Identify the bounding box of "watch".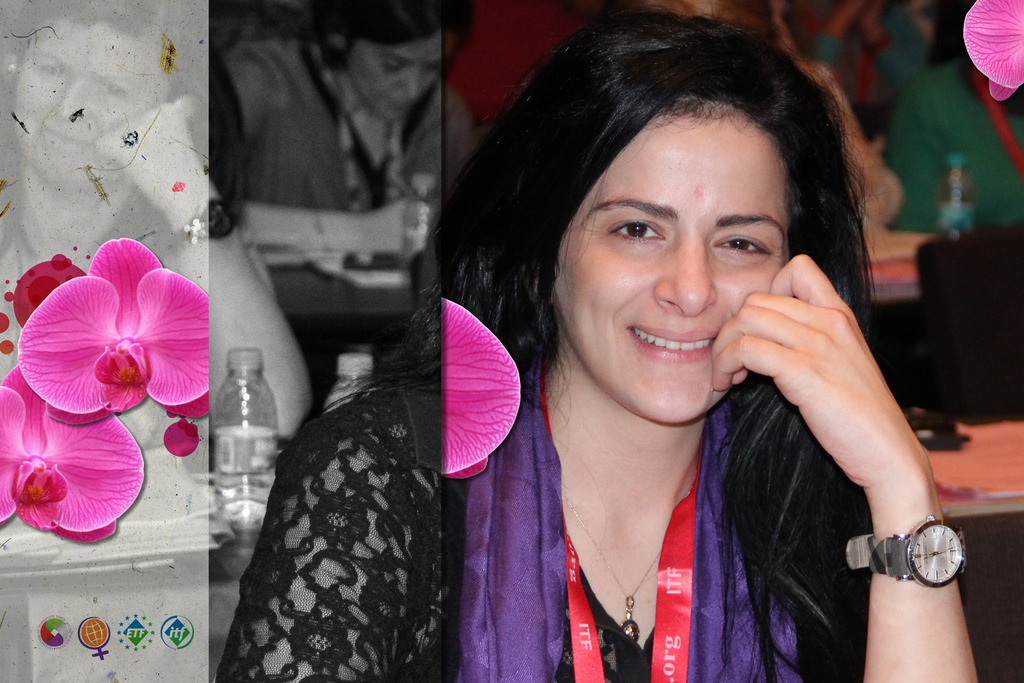
pyautogui.locateOnScreen(847, 511, 966, 589).
